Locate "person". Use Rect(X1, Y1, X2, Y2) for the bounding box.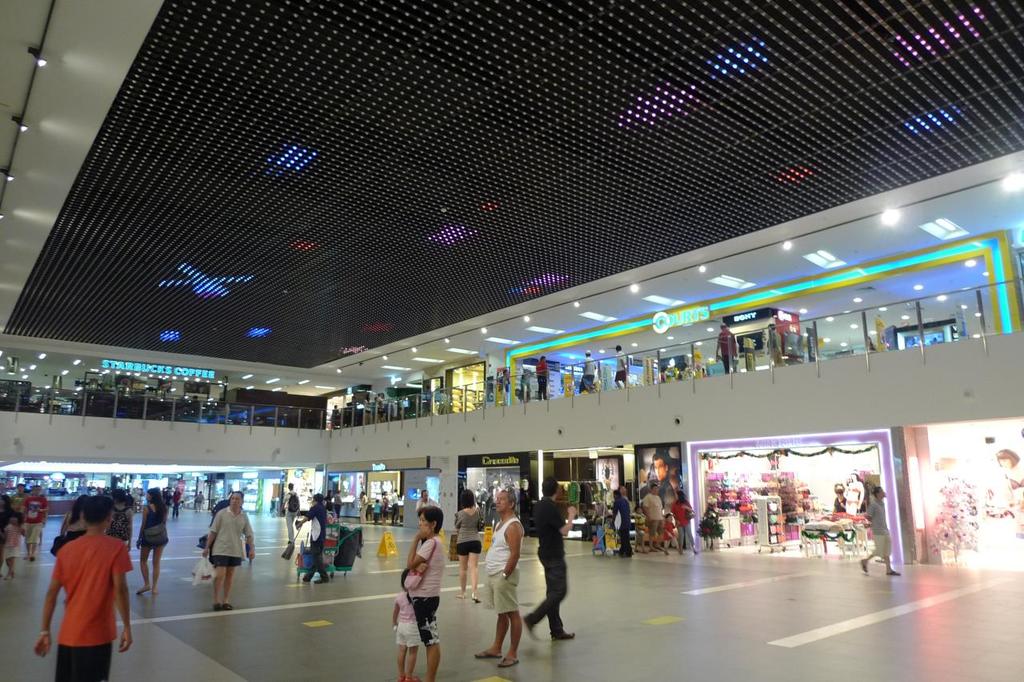
Rect(32, 491, 138, 681).
